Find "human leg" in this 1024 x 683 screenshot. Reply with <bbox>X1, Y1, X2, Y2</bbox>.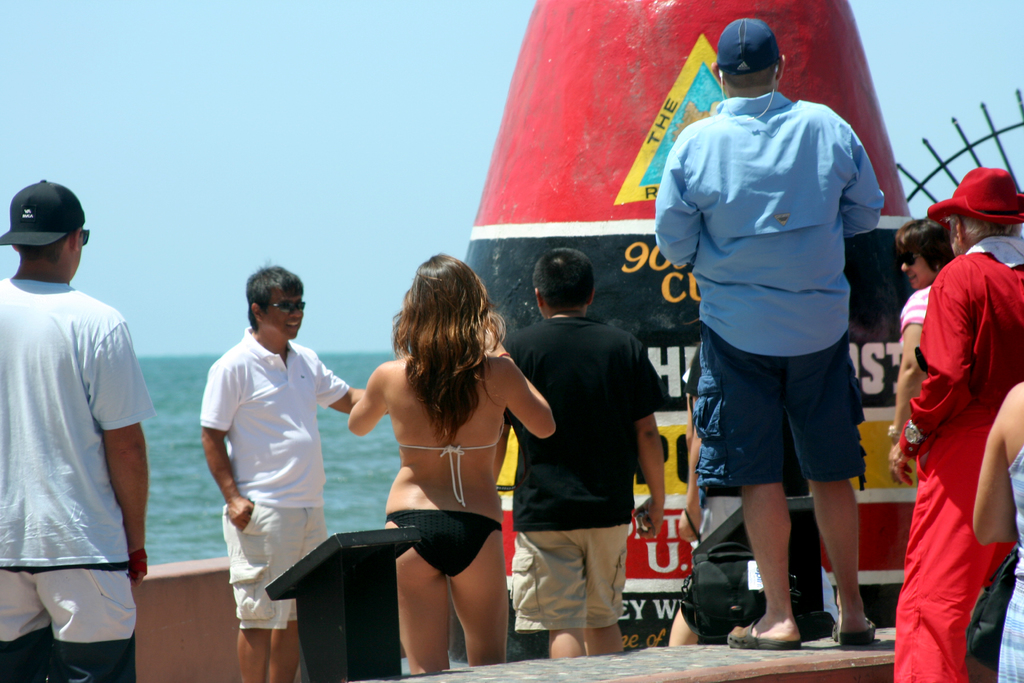
<bbox>448, 522, 507, 662</bbox>.
